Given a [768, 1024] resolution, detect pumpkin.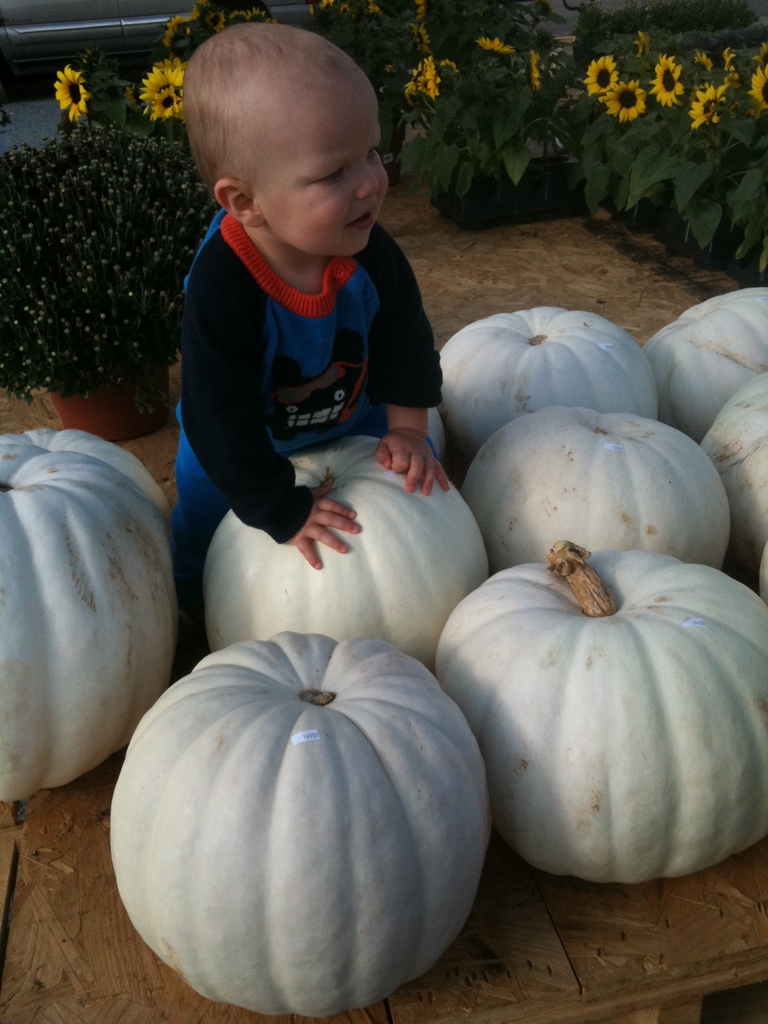
locate(125, 628, 482, 999).
